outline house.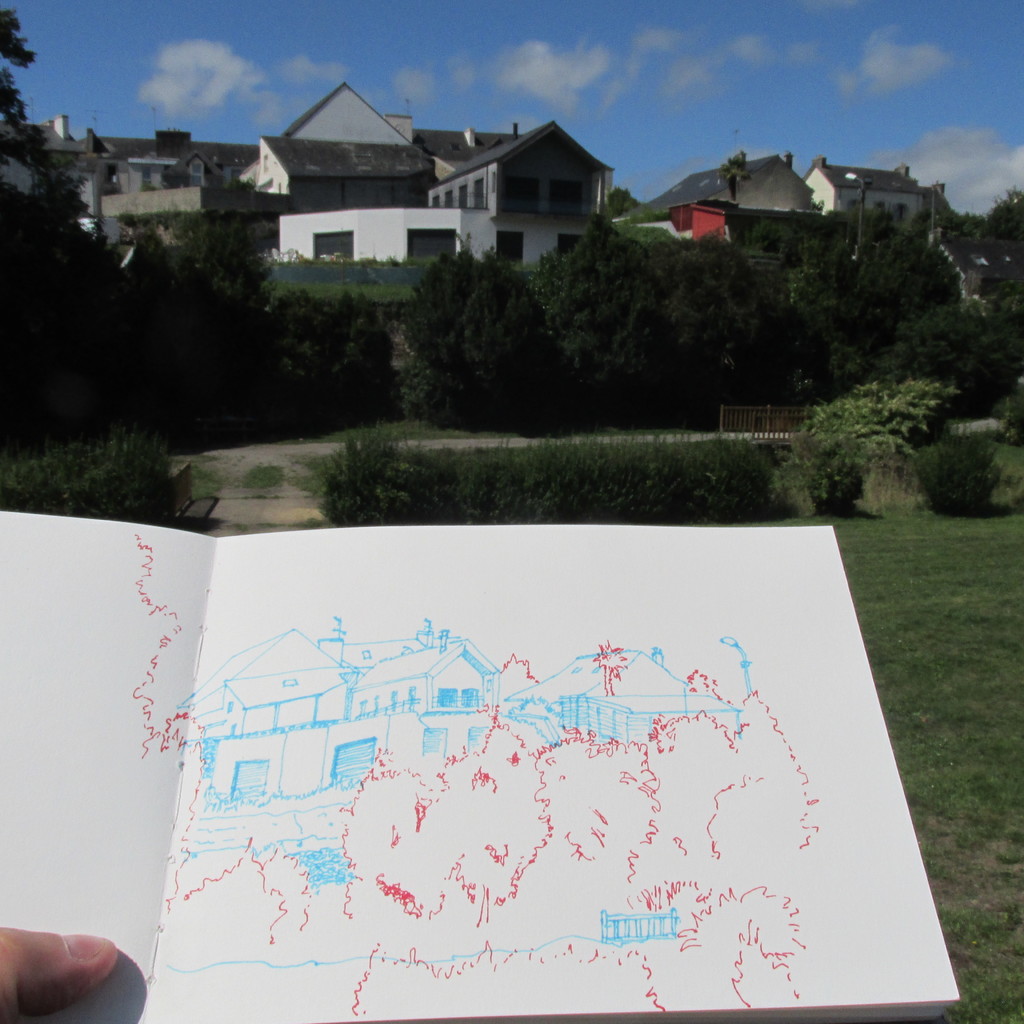
Outline: <box>801,154,932,225</box>.
